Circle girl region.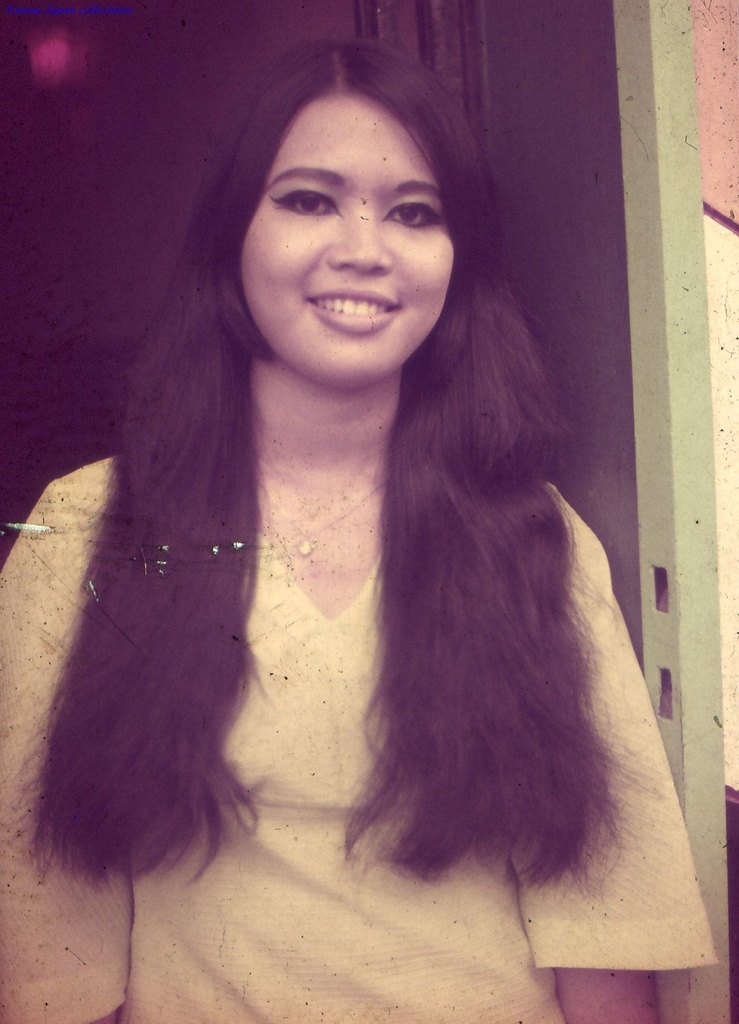
Region: <bbox>0, 45, 724, 1023</bbox>.
